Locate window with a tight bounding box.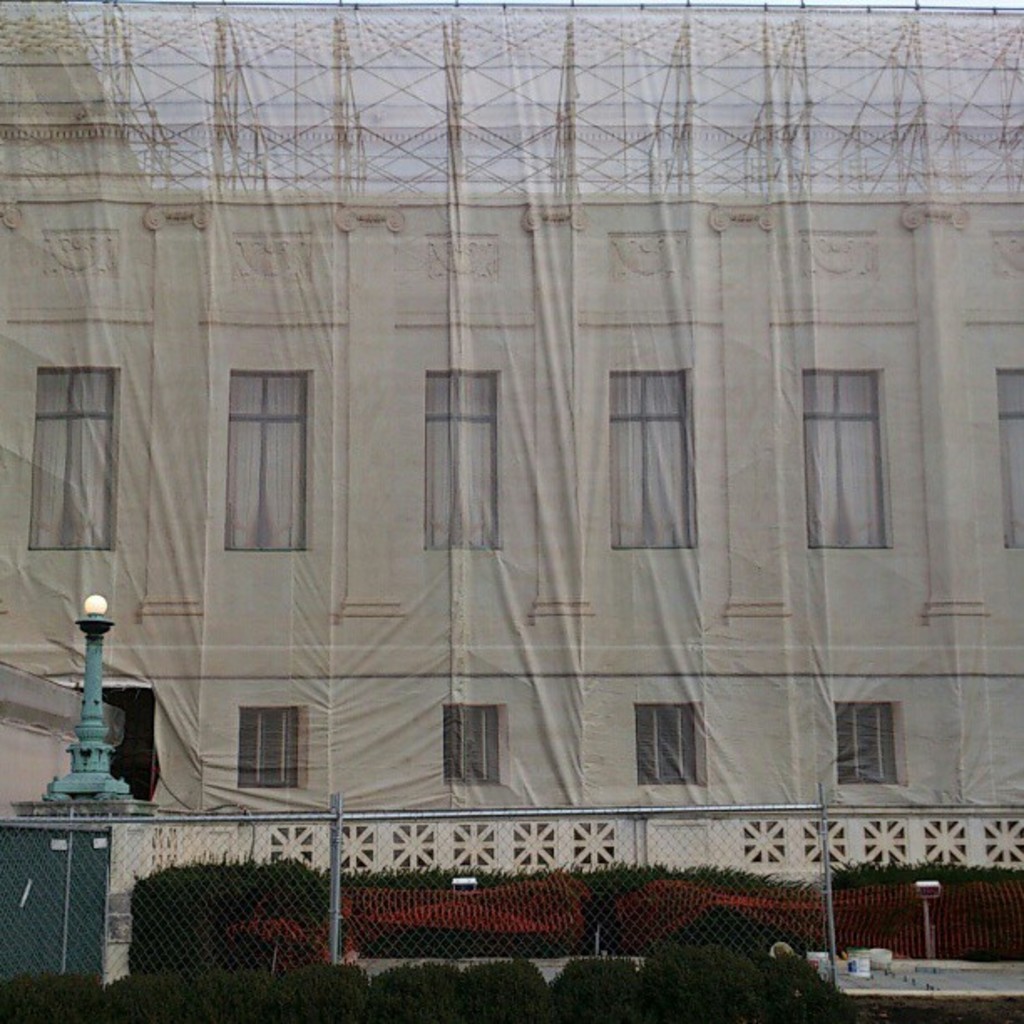
rect(415, 366, 500, 552).
